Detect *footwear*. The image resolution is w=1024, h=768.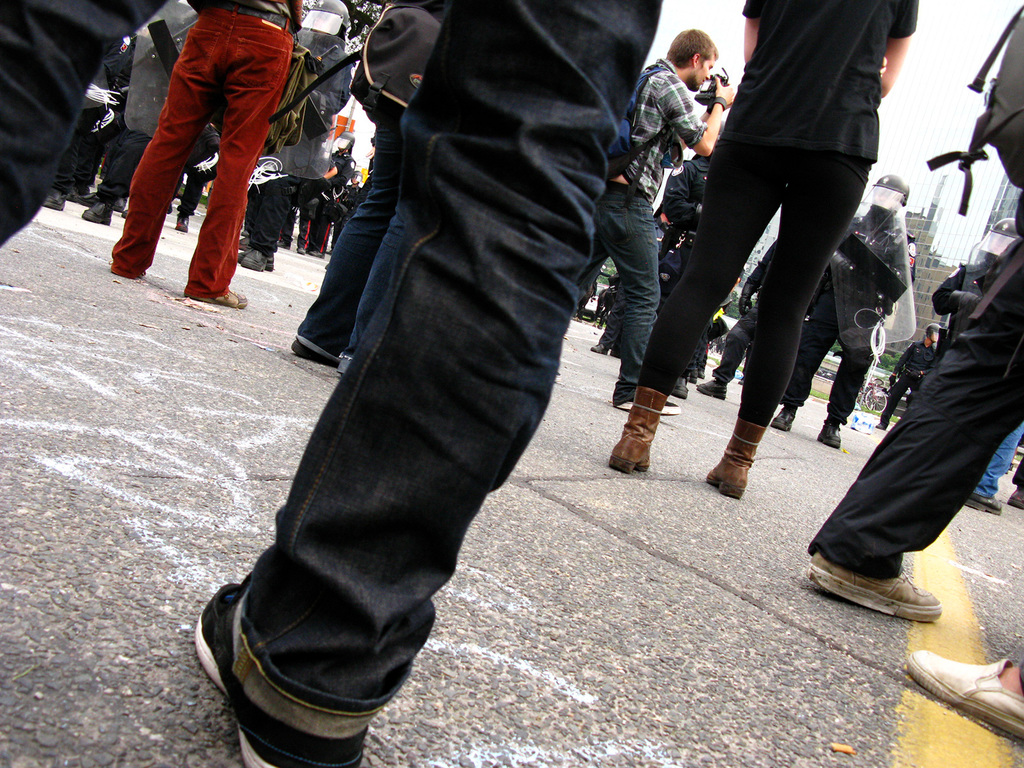
detection(901, 650, 1023, 735).
